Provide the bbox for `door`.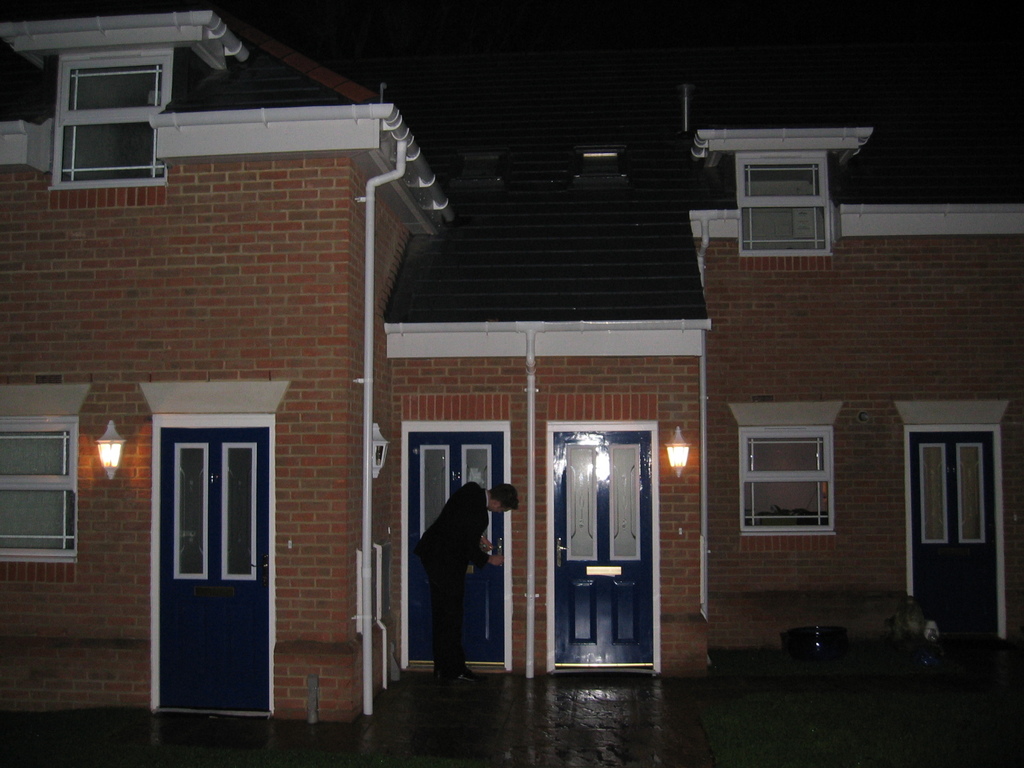
locate(152, 412, 273, 717).
